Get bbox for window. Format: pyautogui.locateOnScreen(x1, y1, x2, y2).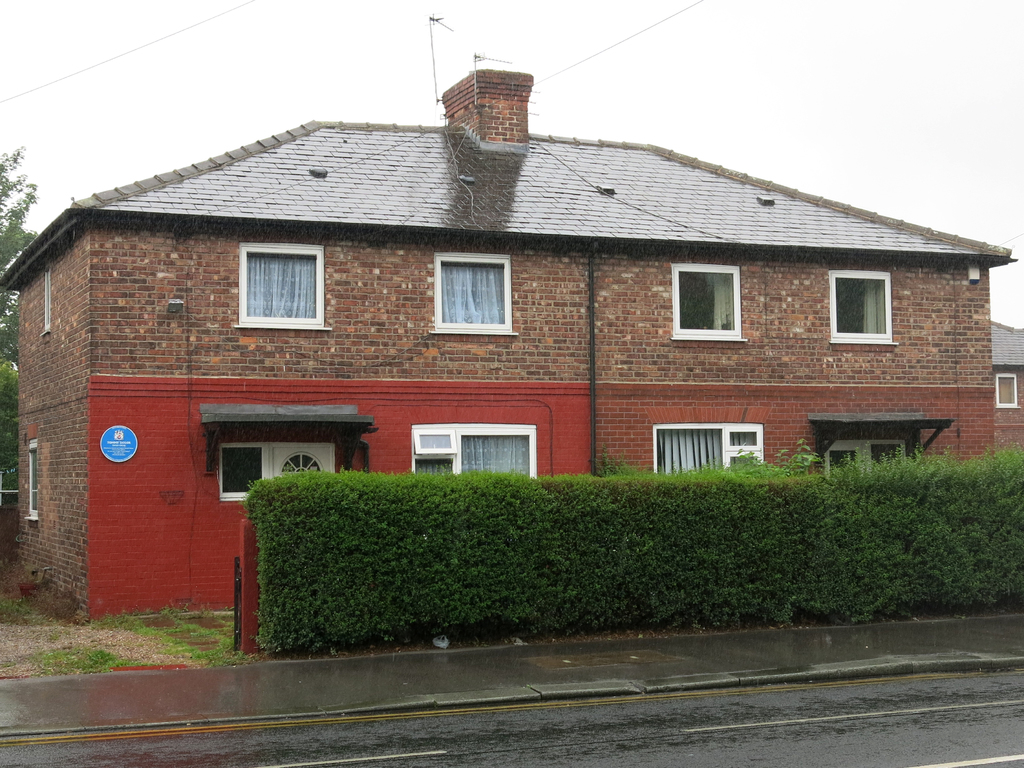
pyautogui.locateOnScreen(995, 371, 1021, 410).
